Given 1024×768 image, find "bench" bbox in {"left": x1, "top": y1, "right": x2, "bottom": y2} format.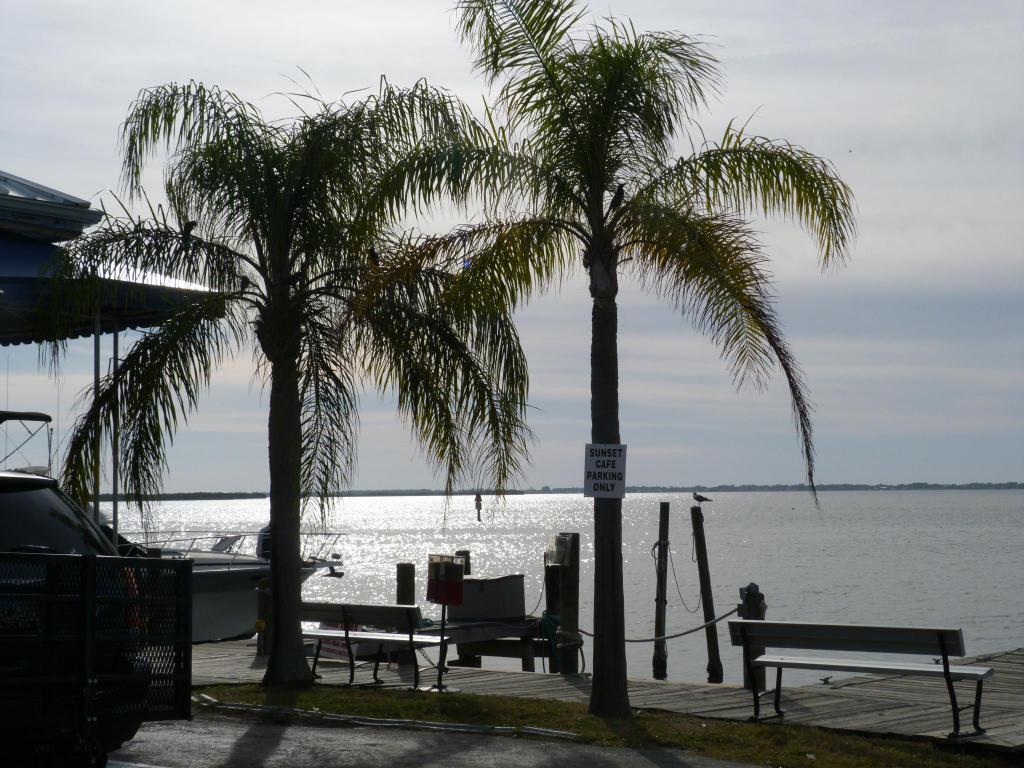
{"left": 723, "top": 627, "right": 997, "bottom": 740}.
